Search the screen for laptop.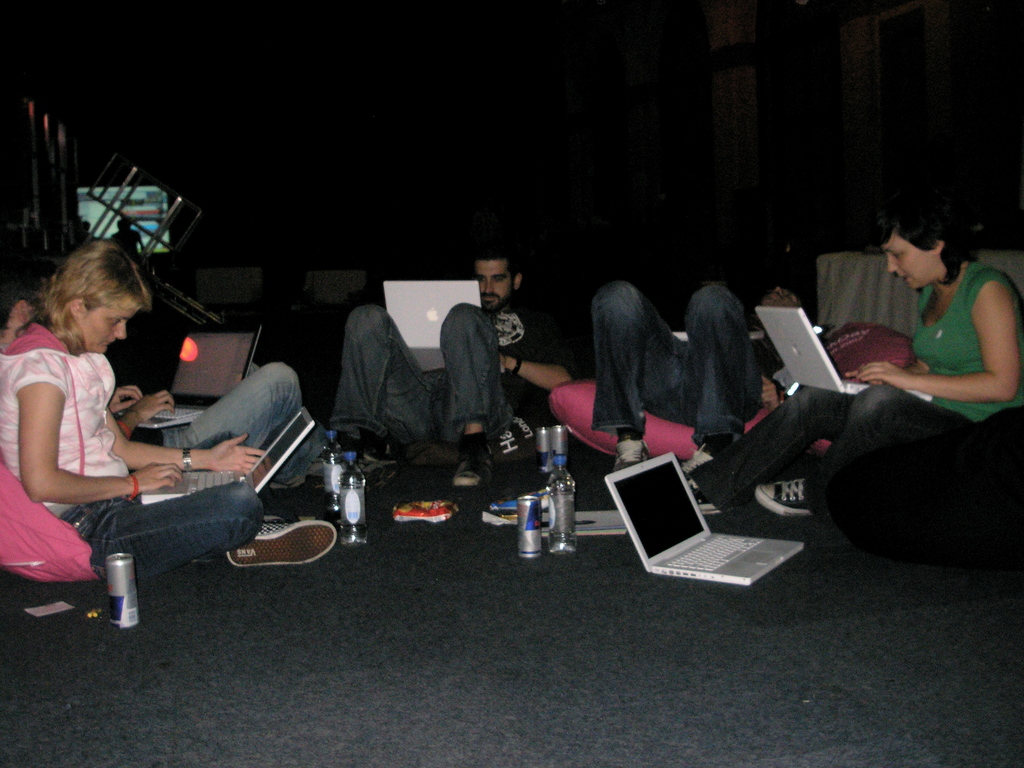
Found at select_region(755, 307, 932, 400).
